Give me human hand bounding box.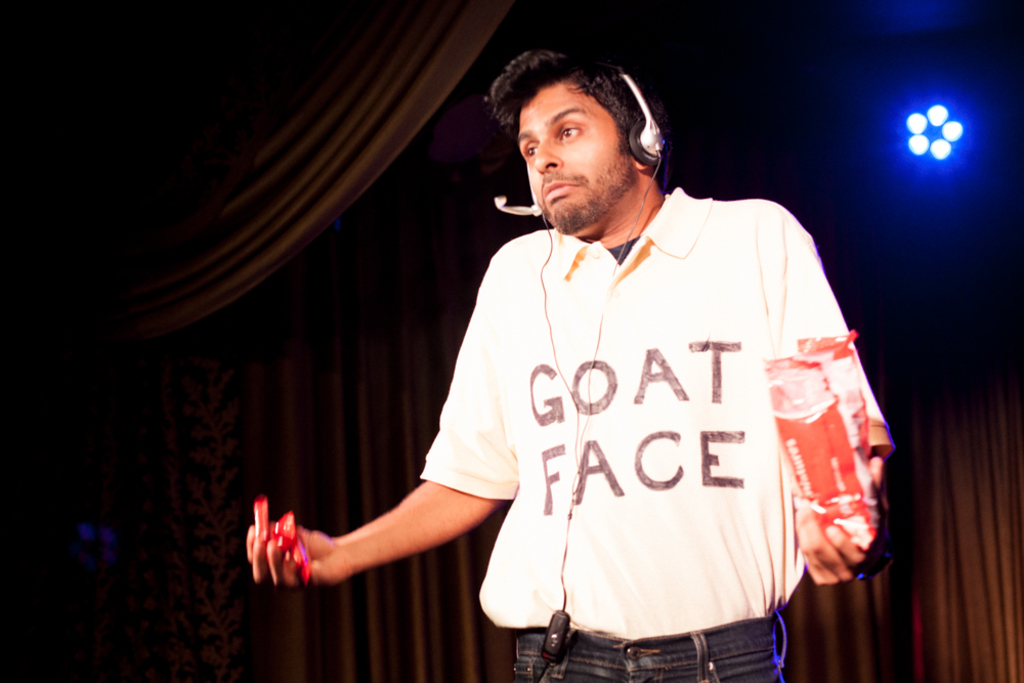
x1=794 y1=454 x2=892 y2=587.
